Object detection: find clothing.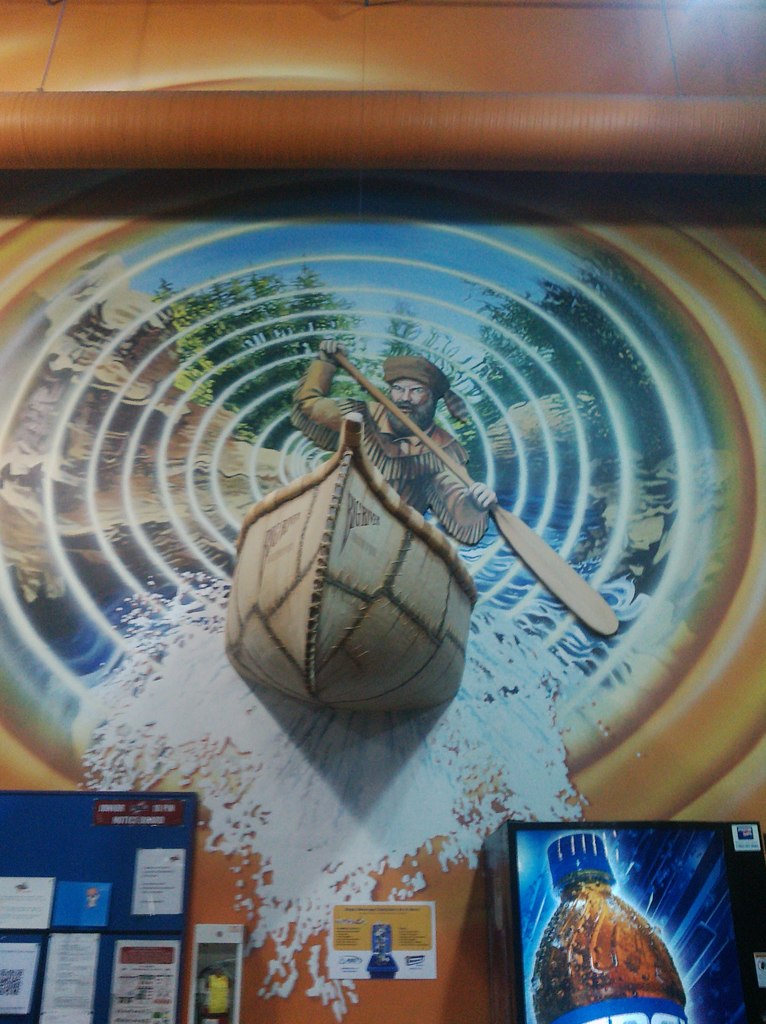
287 361 488 548.
